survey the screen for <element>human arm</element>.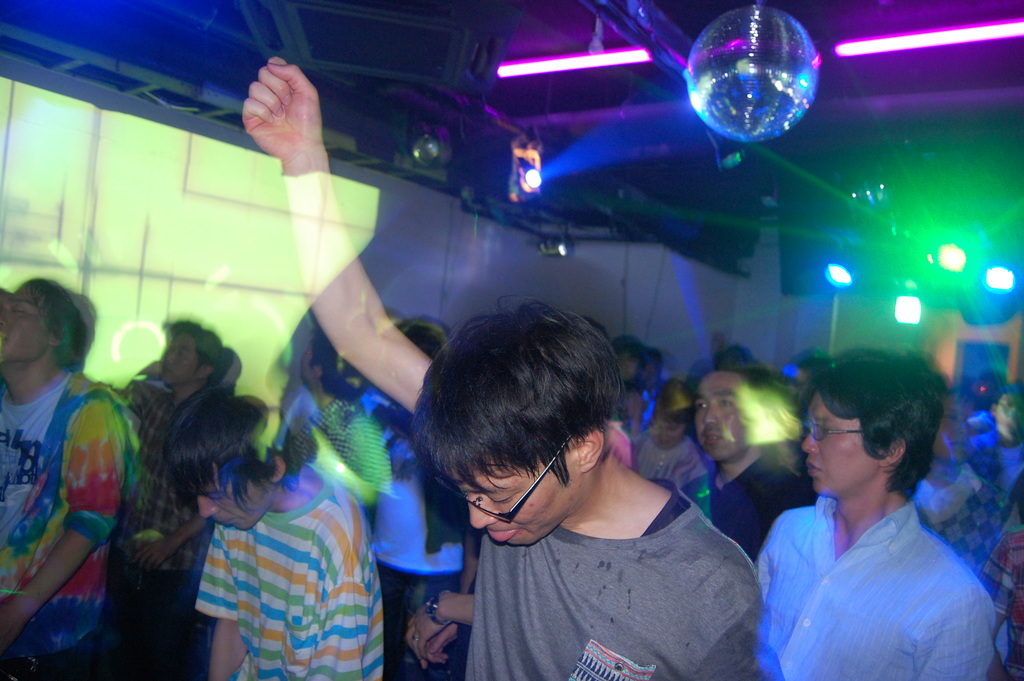
Survey found: (421,527,465,664).
